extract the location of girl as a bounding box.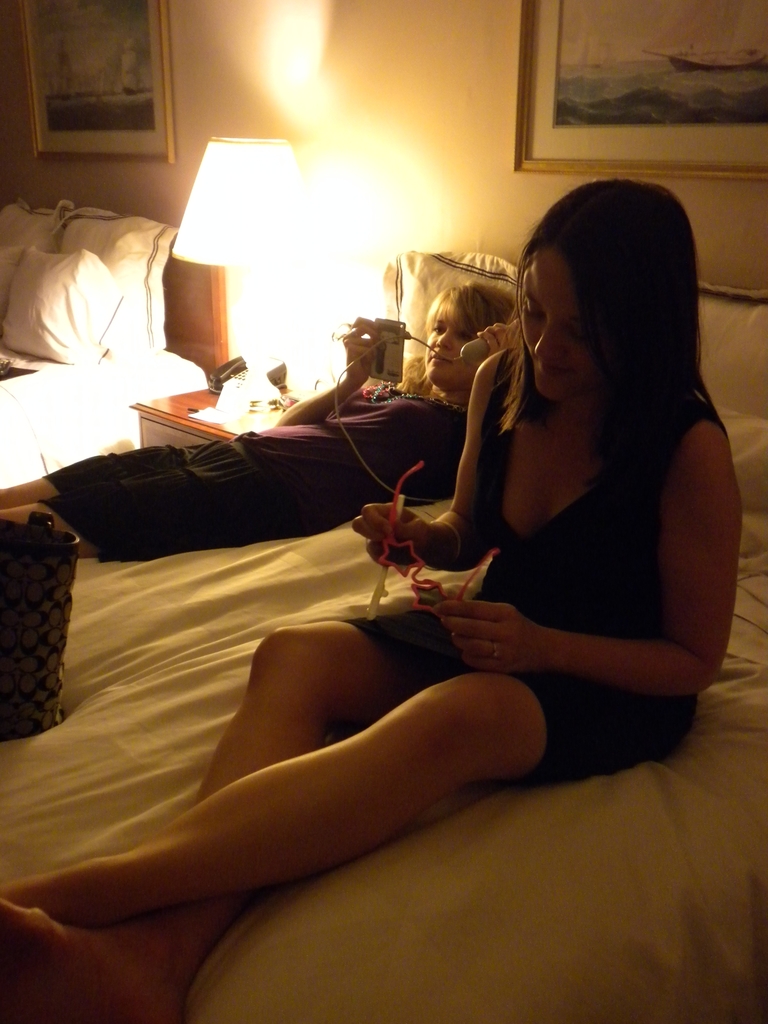
[left=0, top=169, right=744, bottom=1023].
